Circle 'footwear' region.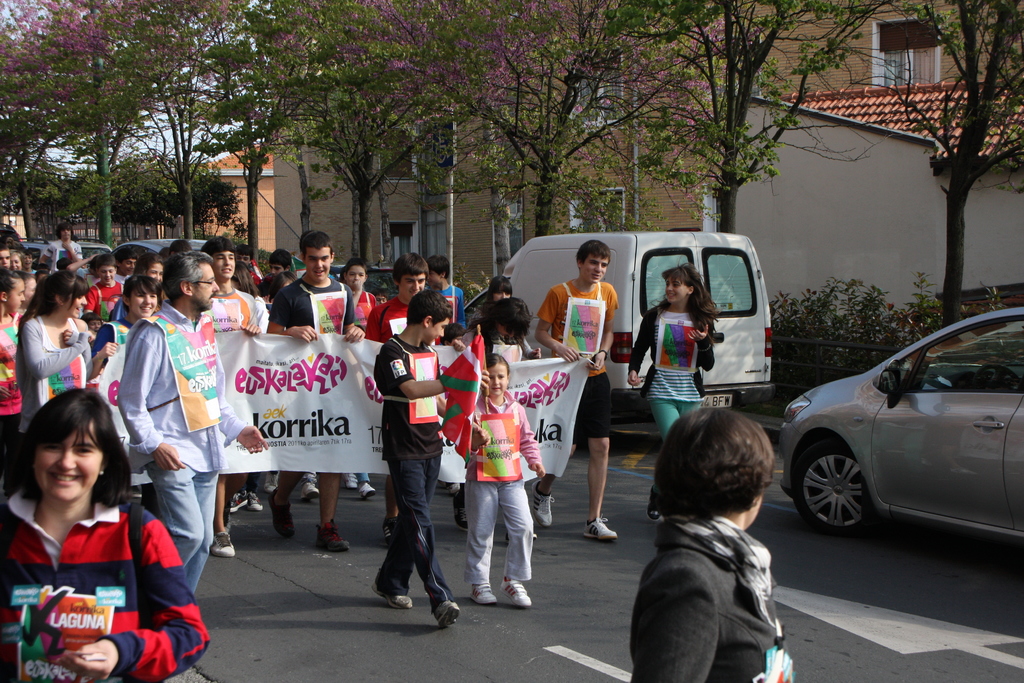
Region: region(530, 479, 555, 525).
